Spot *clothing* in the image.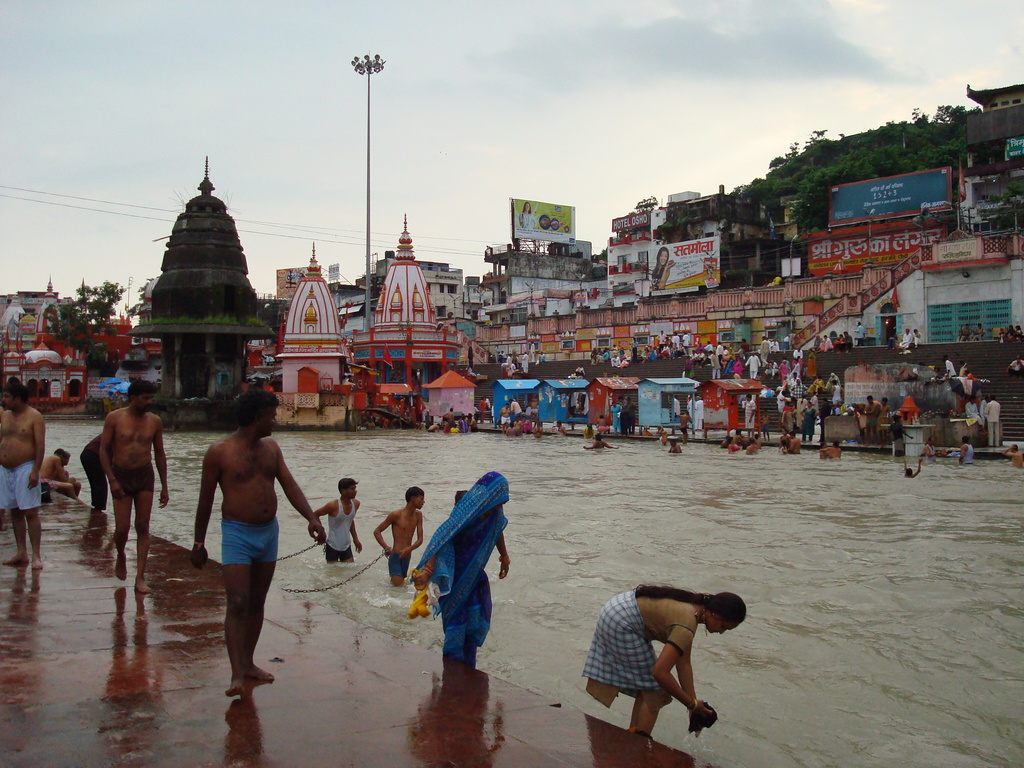
*clothing* found at select_region(694, 401, 704, 431).
